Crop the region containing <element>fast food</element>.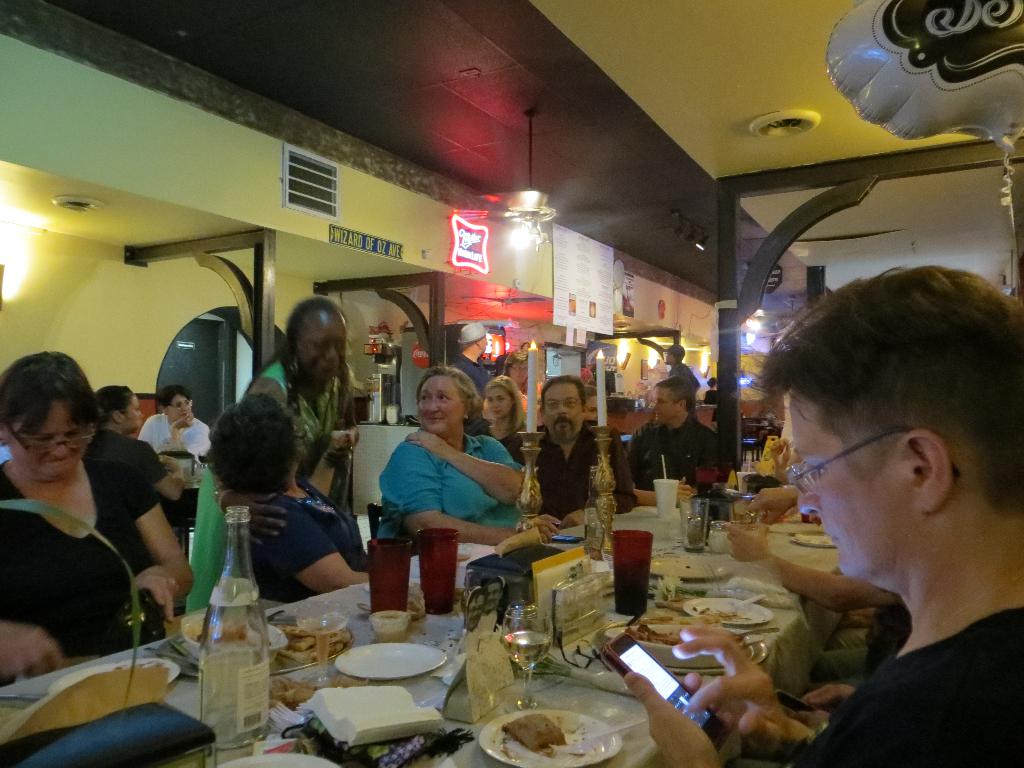
Crop region: box=[506, 717, 575, 755].
